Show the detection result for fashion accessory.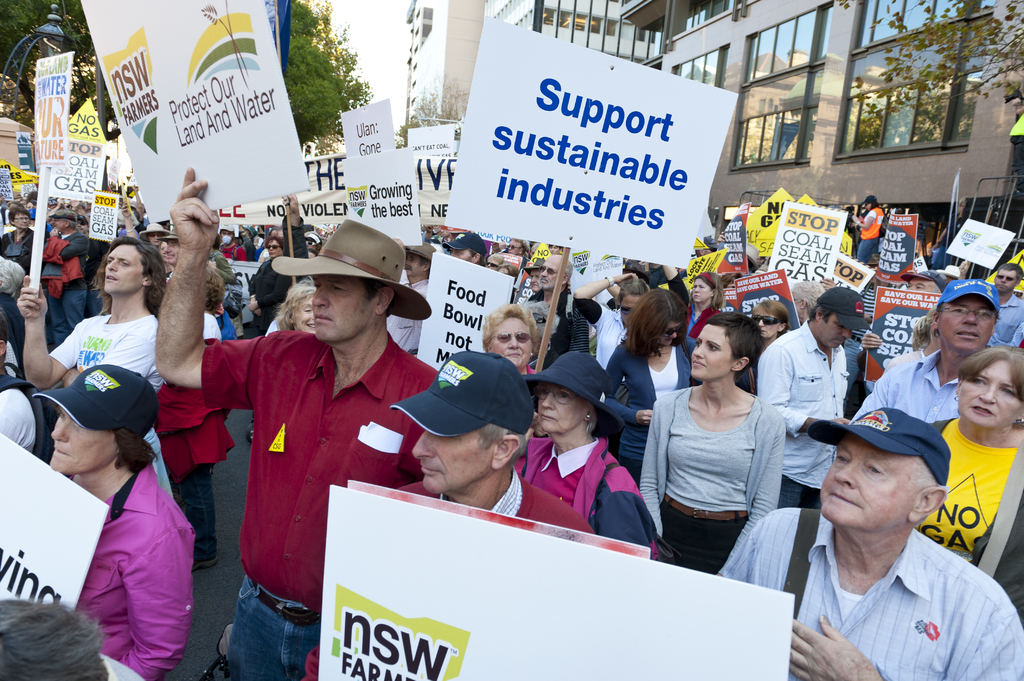
left=191, top=557, right=220, bottom=572.
